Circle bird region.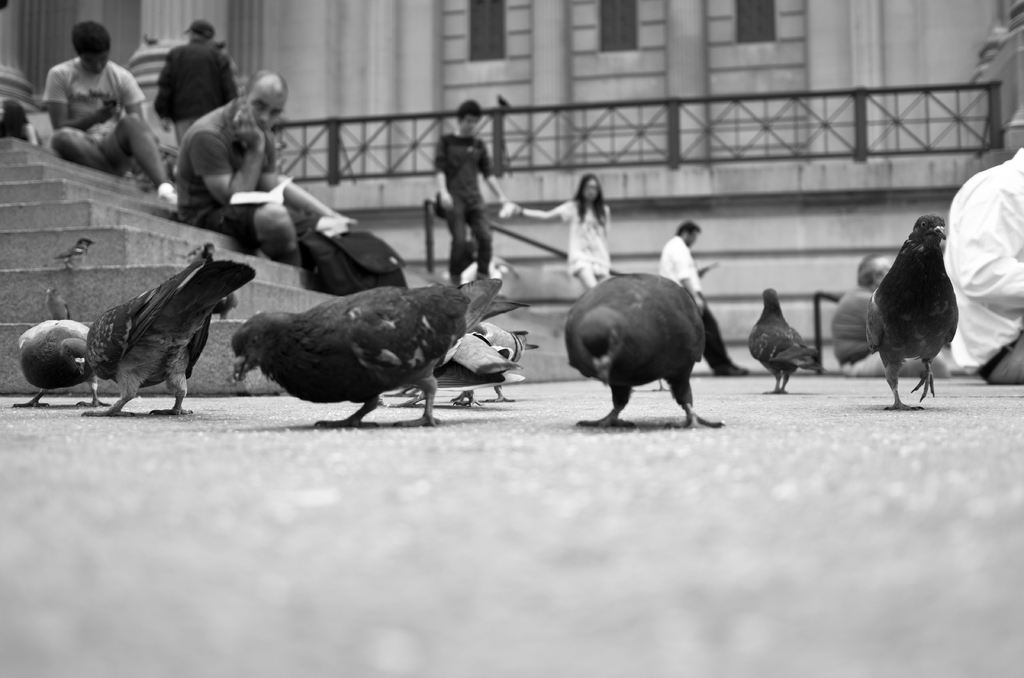
Region: 426/318/539/407.
